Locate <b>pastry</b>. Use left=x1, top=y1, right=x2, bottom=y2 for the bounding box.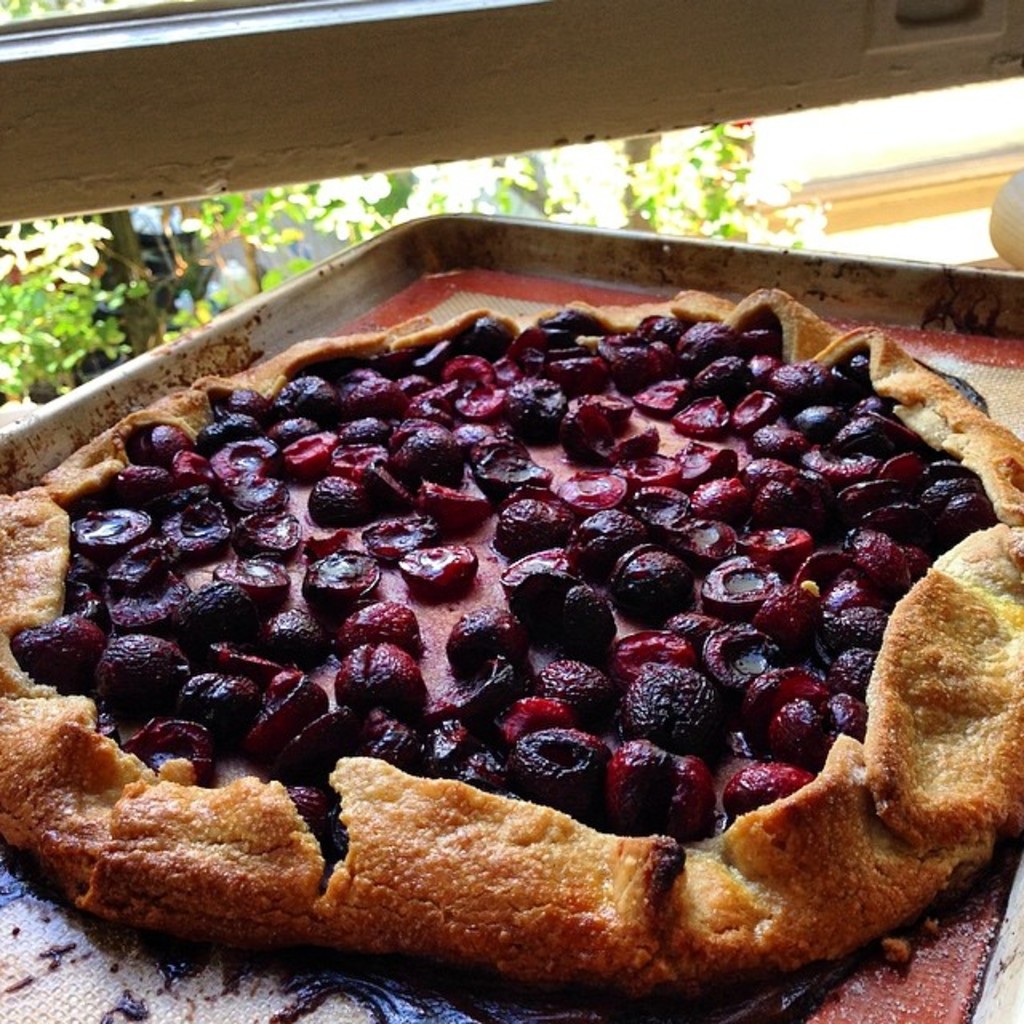
left=0, top=286, right=1022, bottom=990.
